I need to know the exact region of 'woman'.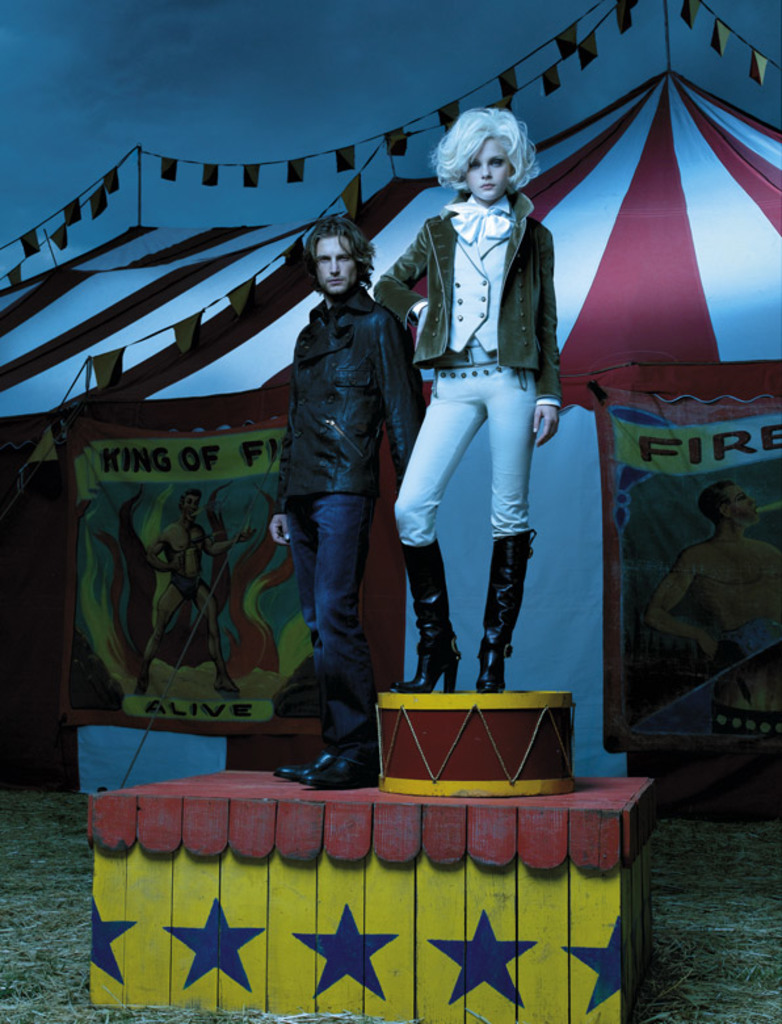
Region: bbox(374, 106, 558, 697).
